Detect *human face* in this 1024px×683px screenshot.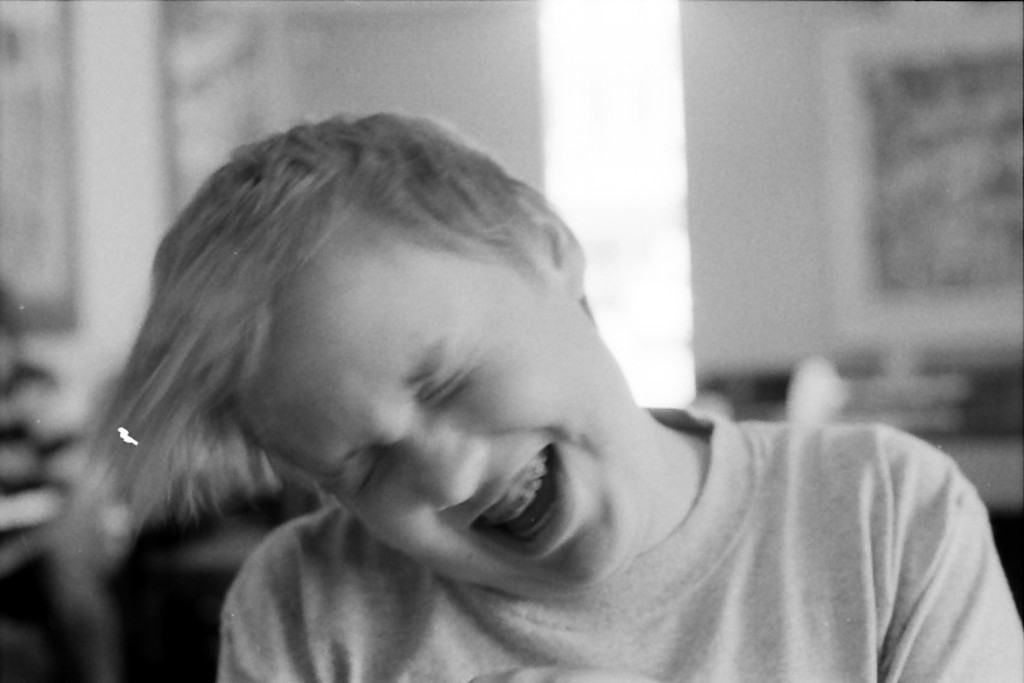
Detection: 236/232/648/596.
